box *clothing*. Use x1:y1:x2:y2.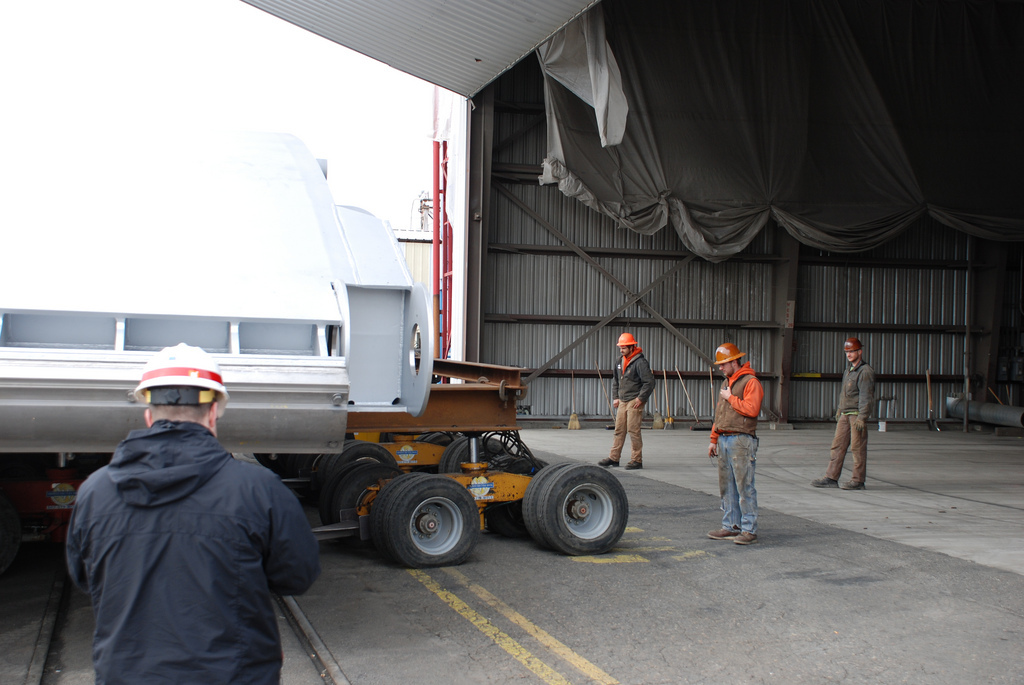
55:391:315:684.
